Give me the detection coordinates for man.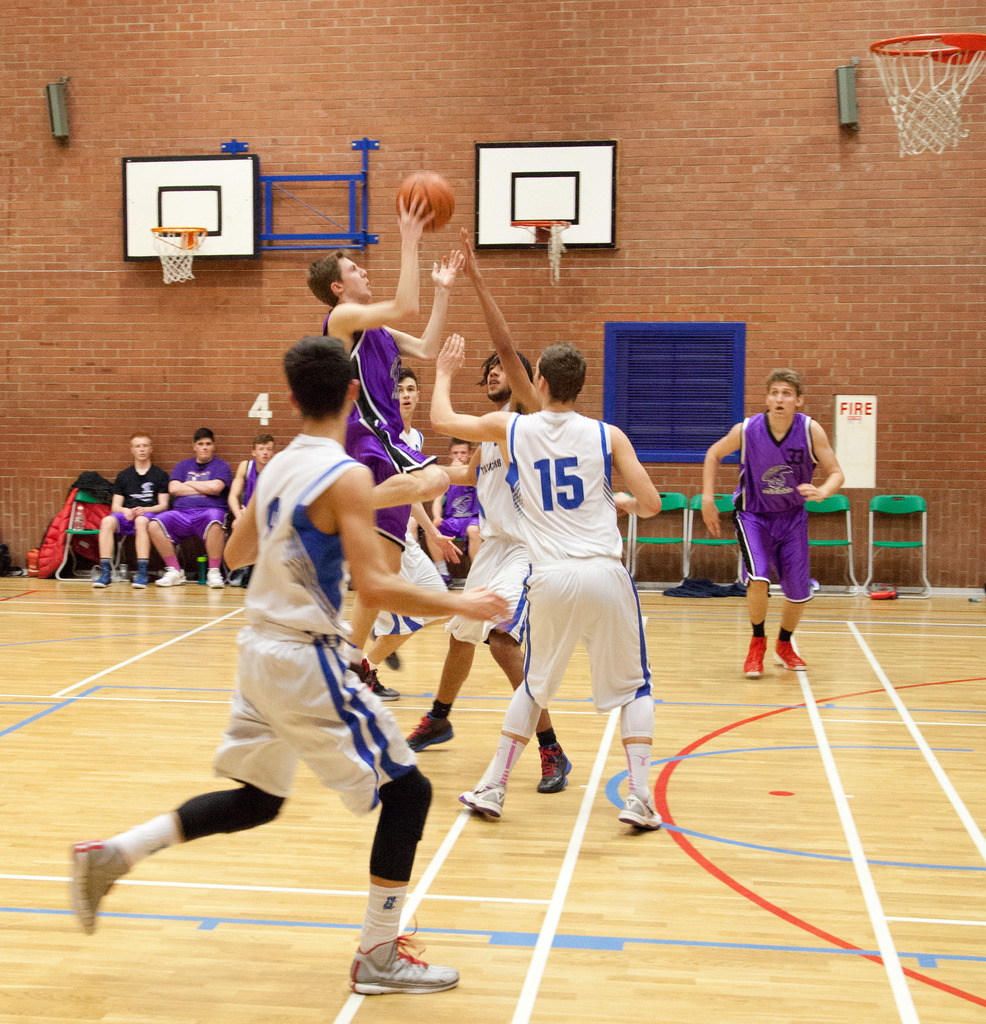
[x1=61, y1=342, x2=521, y2=993].
